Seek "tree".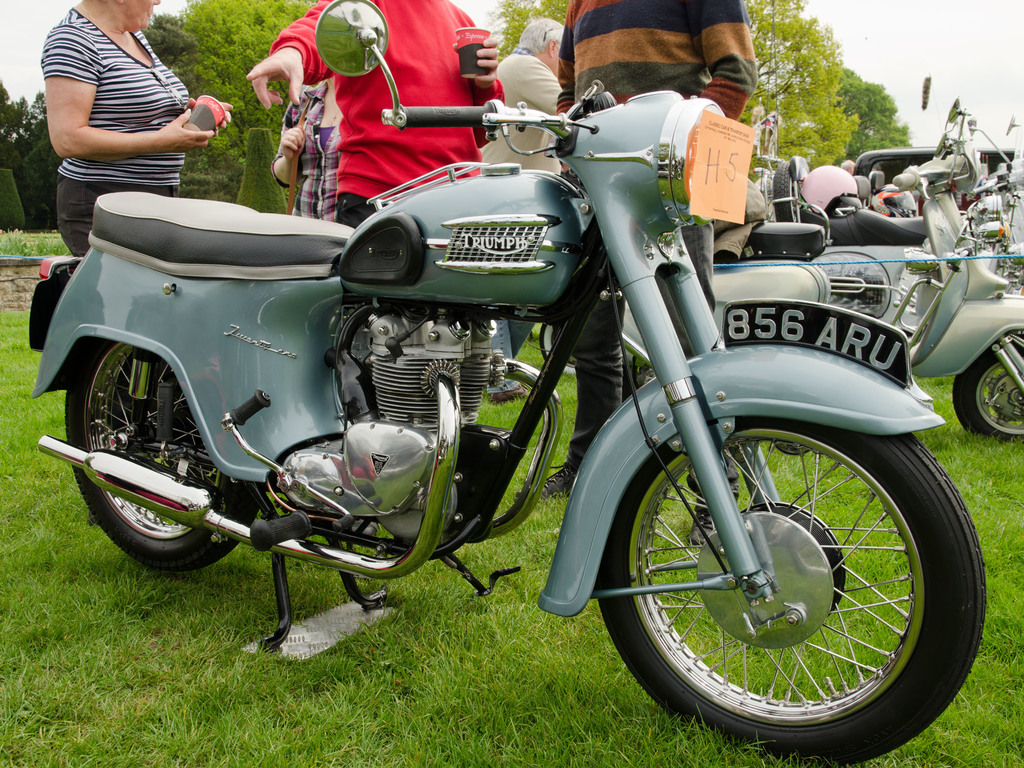
left=144, top=0, right=321, bottom=221.
